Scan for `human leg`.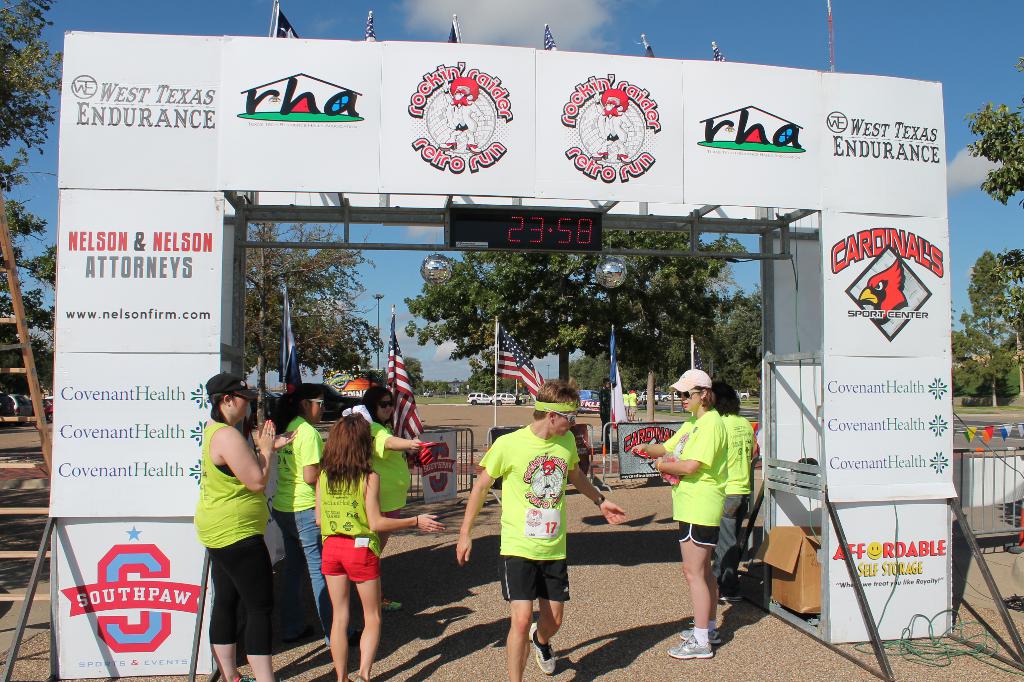
Scan result: box(197, 509, 242, 678).
